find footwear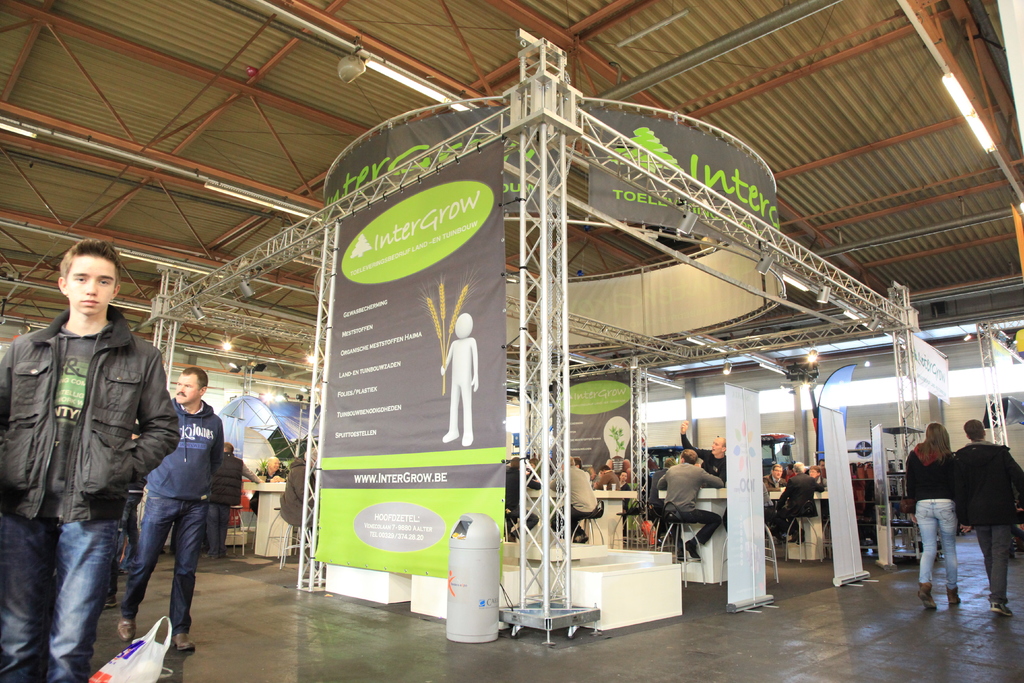
rect(204, 552, 216, 558)
